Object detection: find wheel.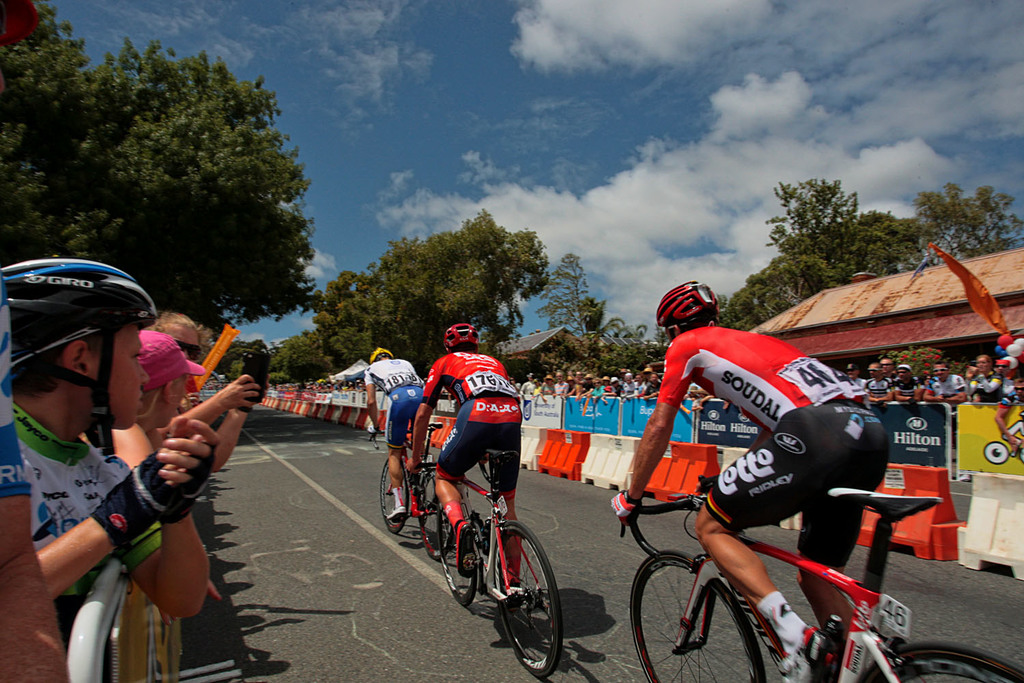
x1=414, y1=470, x2=457, y2=568.
